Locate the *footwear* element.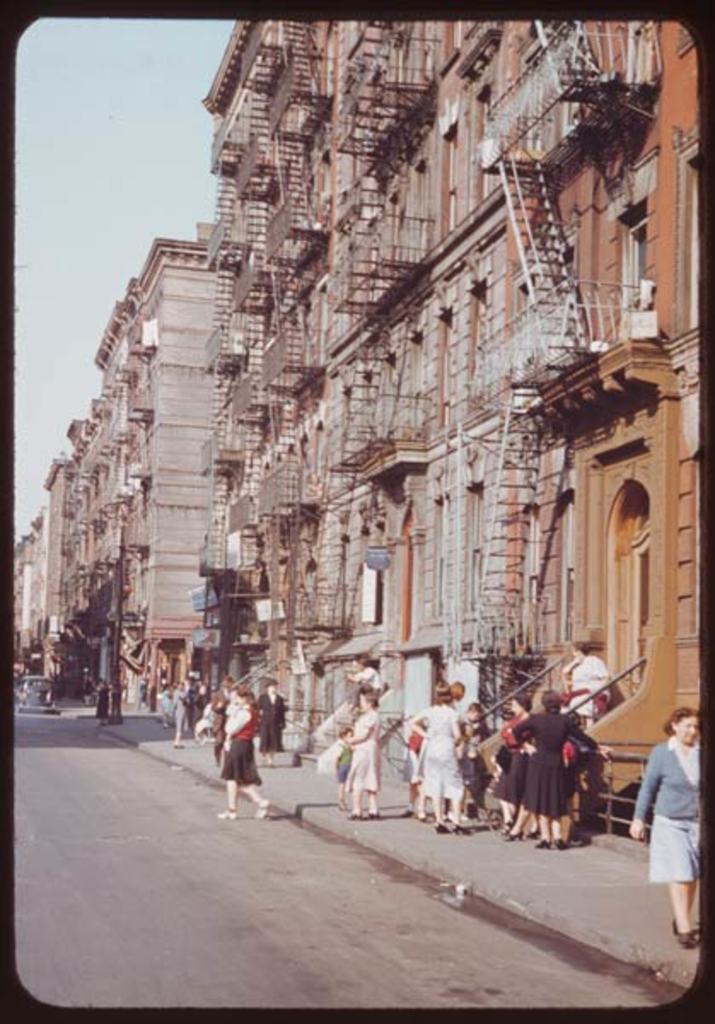
Element bbox: <region>529, 824, 541, 840</region>.
